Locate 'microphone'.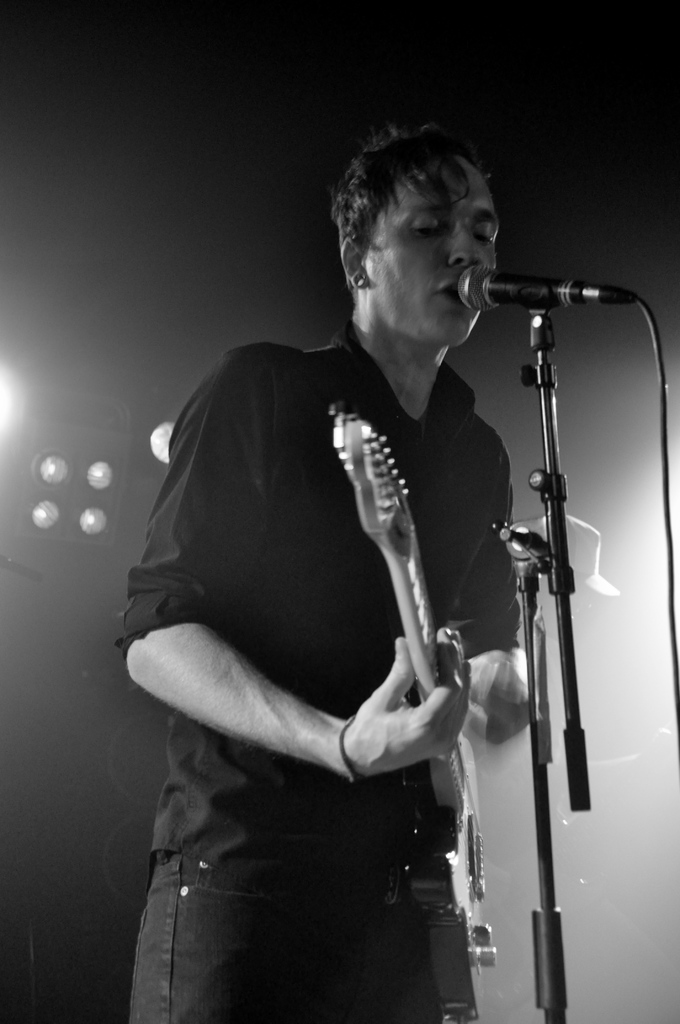
Bounding box: pyautogui.locateOnScreen(453, 257, 638, 314).
